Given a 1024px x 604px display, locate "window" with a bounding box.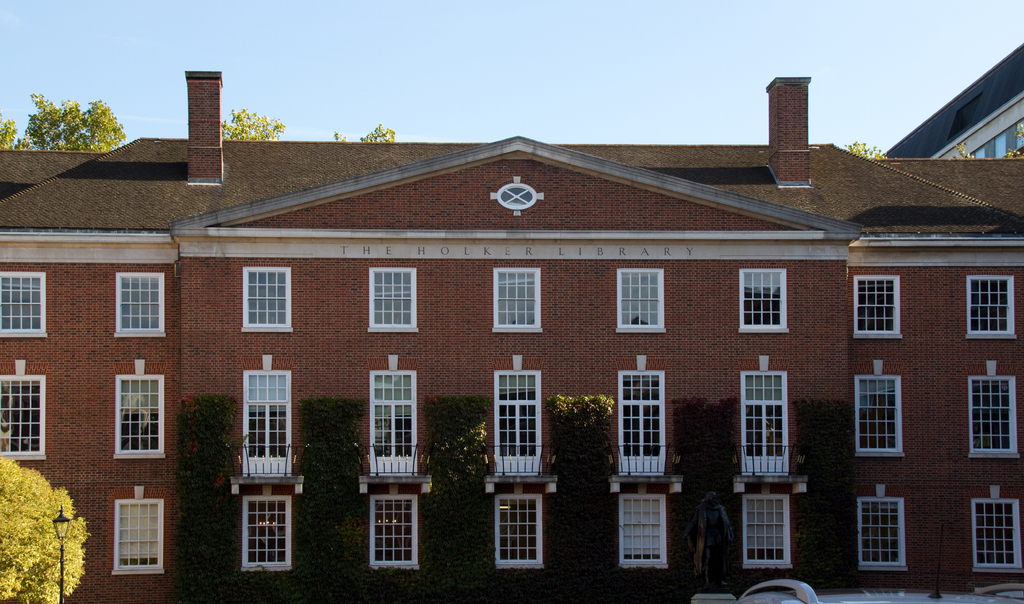
Located: rect(114, 271, 166, 338).
